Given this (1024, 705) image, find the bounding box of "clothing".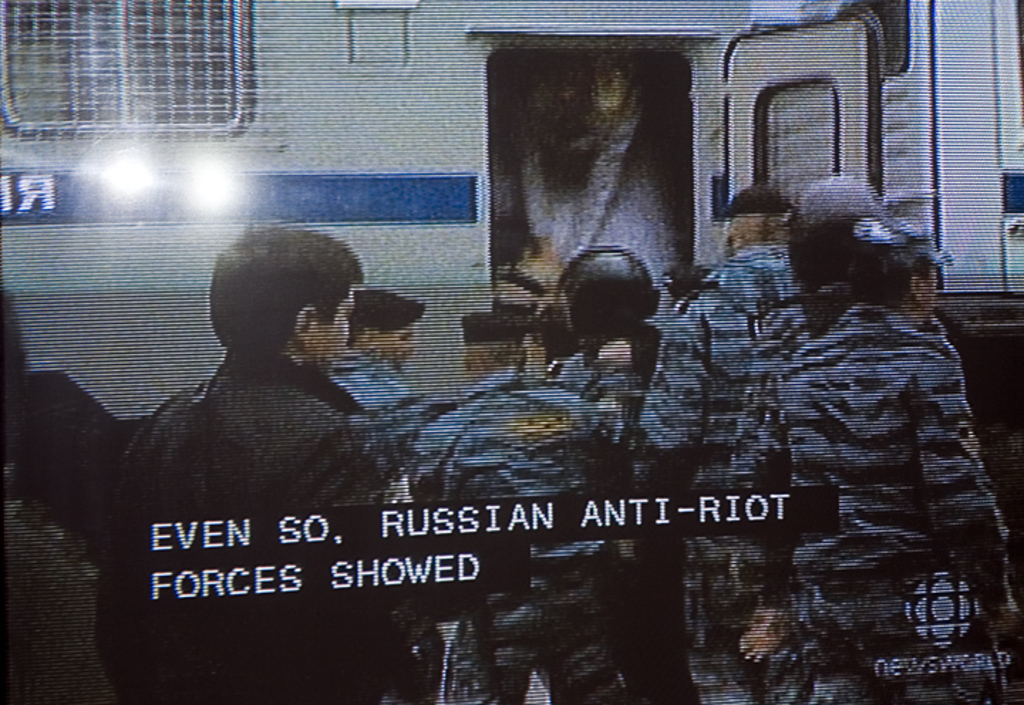
{"left": 408, "top": 344, "right": 622, "bottom": 704}.
